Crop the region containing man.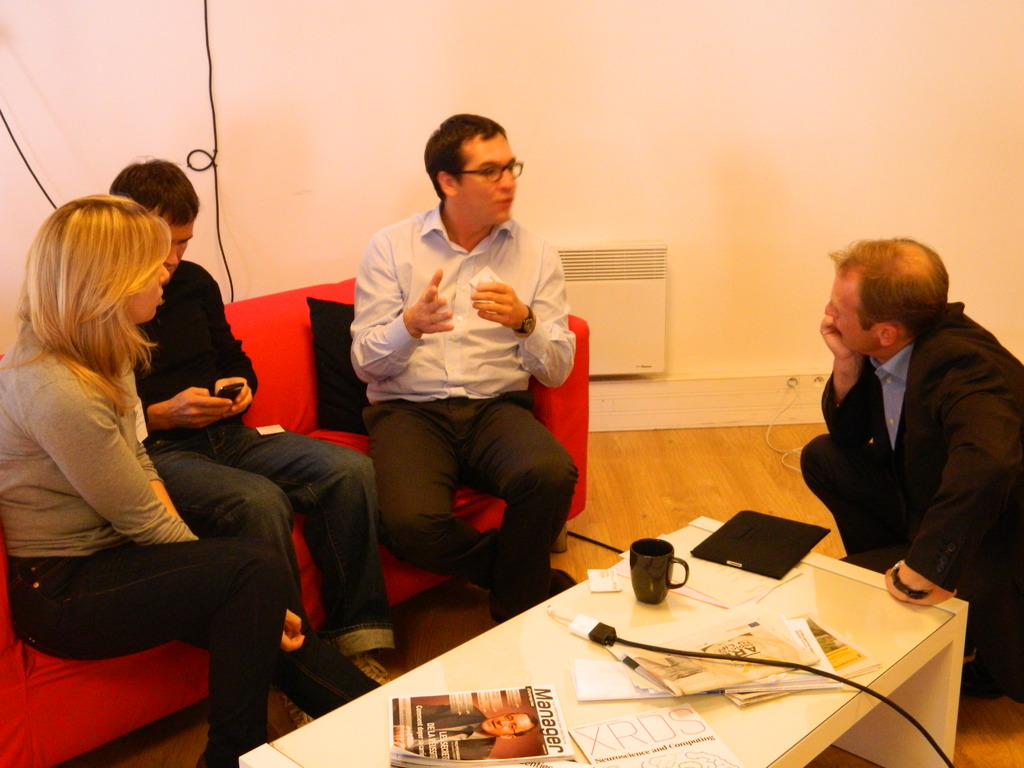
Crop region: x1=111, y1=157, x2=400, y2=713.
